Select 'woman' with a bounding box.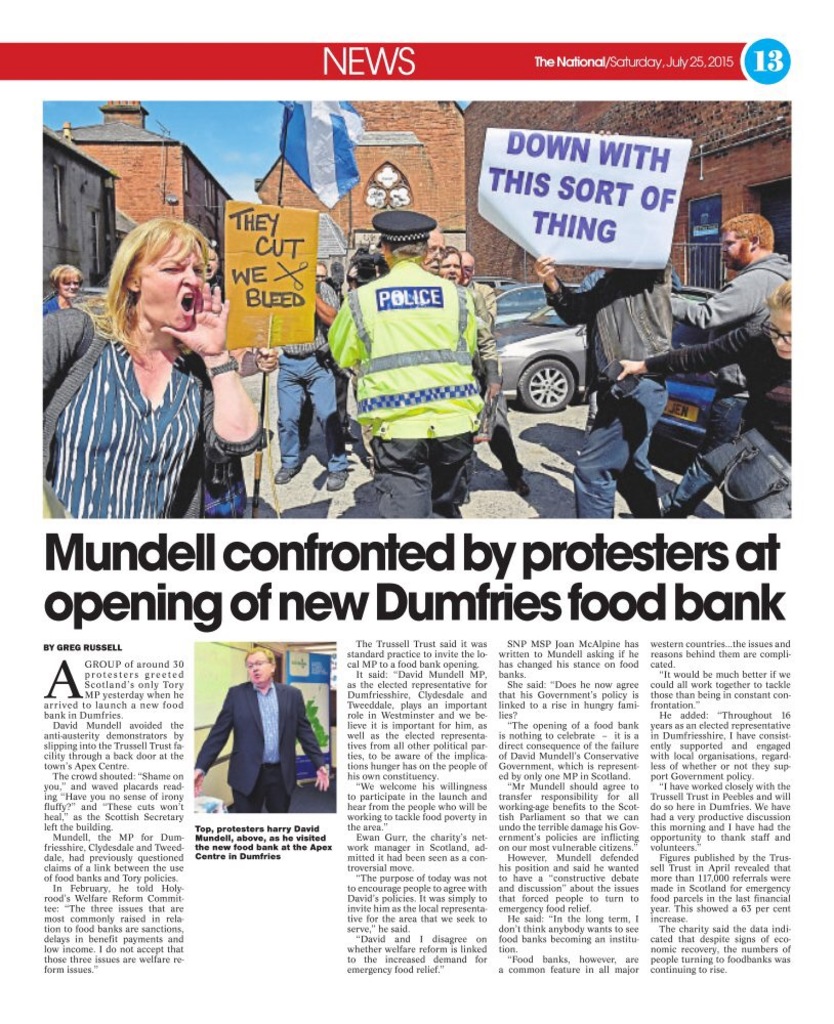
region(43, 264, 86, 311).
